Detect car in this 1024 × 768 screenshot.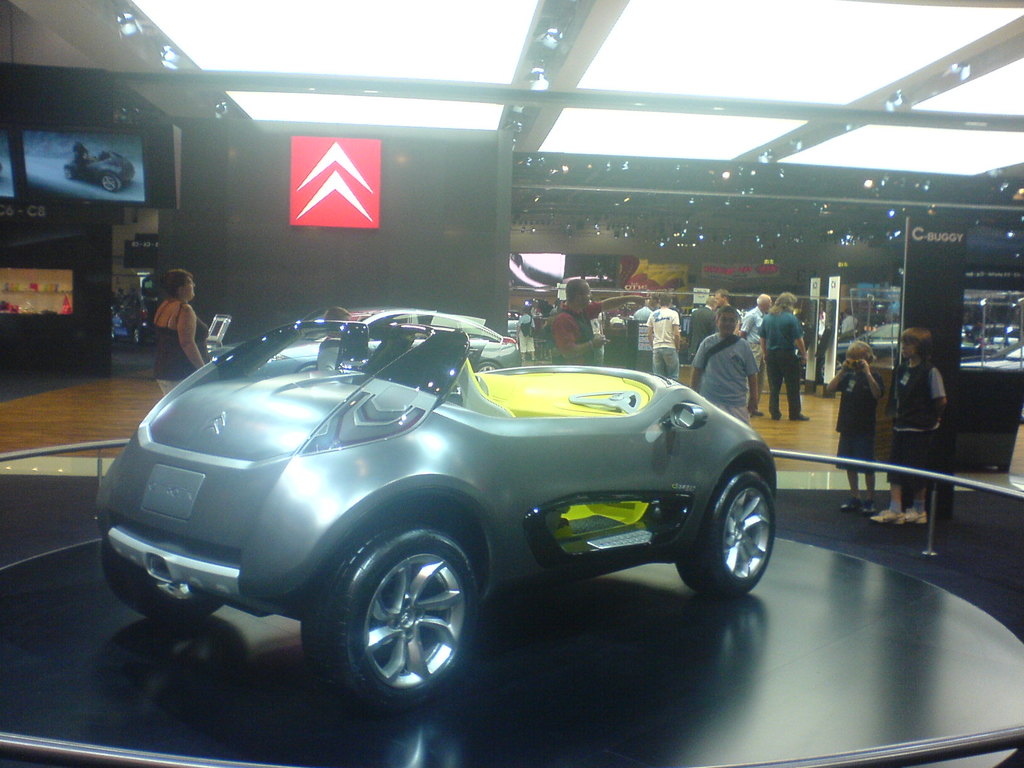
Detection: x1=297, y1=304, x2=524, y2=367.
